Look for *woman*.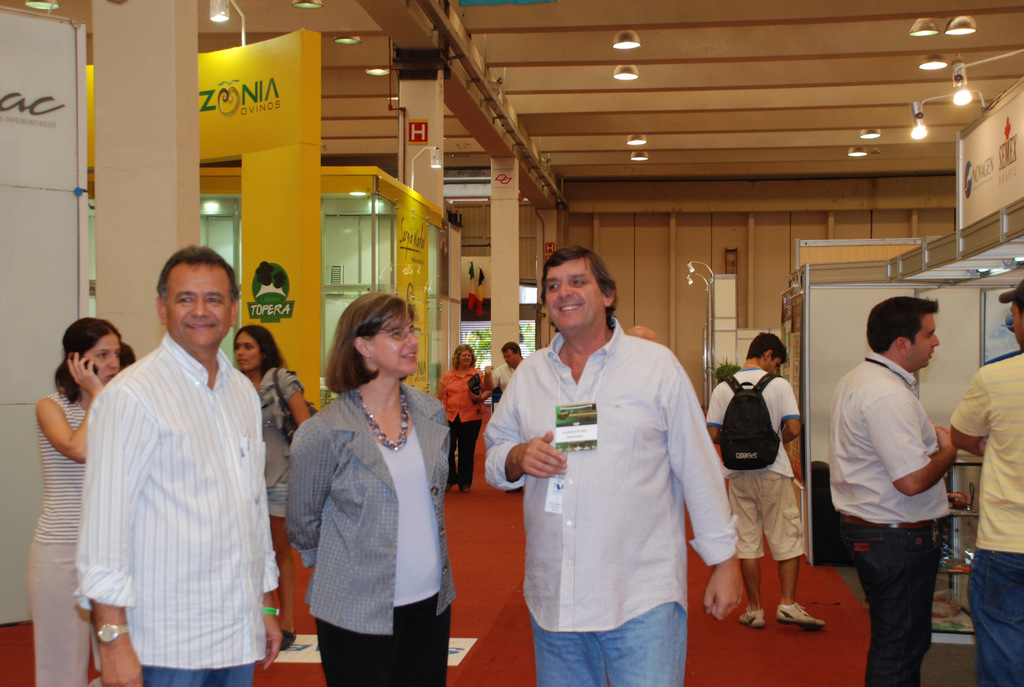
Found: 232,321,318,652.
